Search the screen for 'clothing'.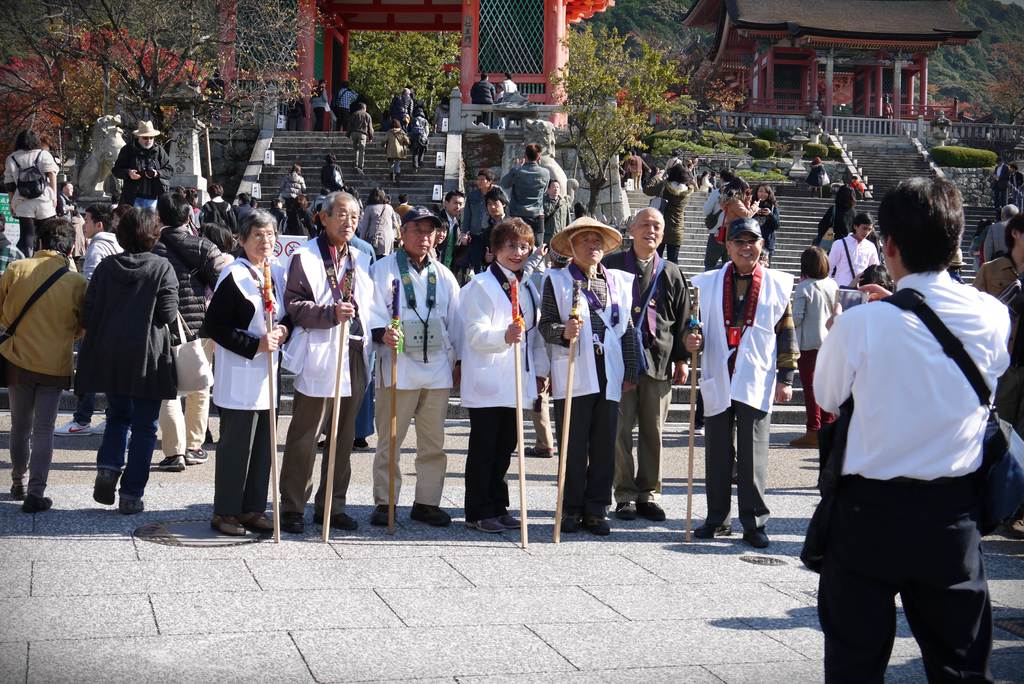
Found at [284, 241, 372, 517].
